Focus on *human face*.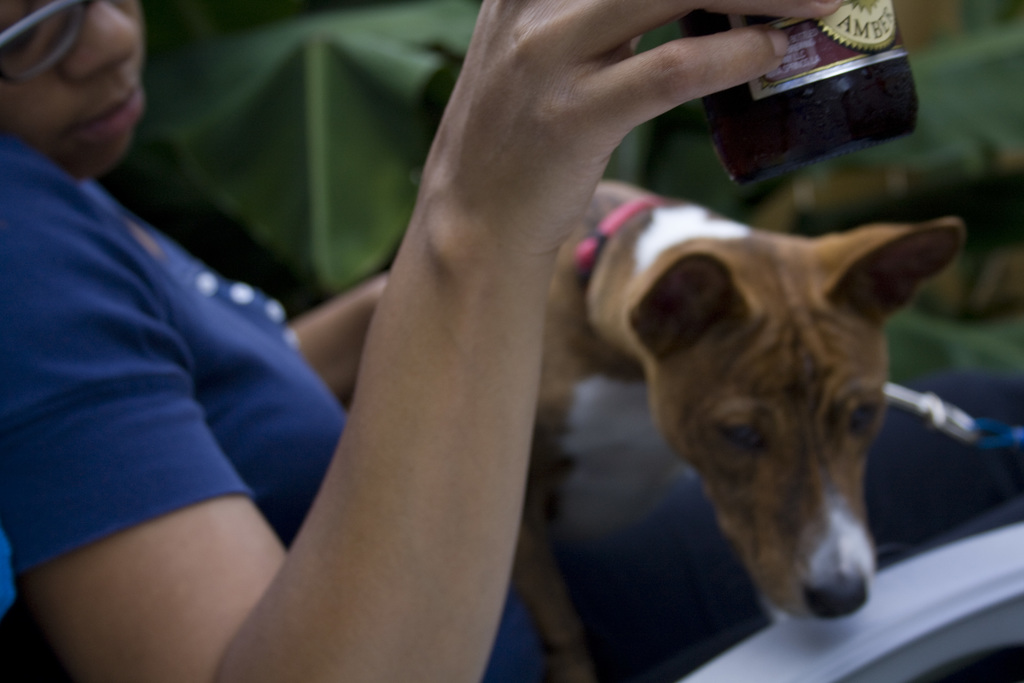
Focused at (left=0, top=0, right=145, bottom=177).
